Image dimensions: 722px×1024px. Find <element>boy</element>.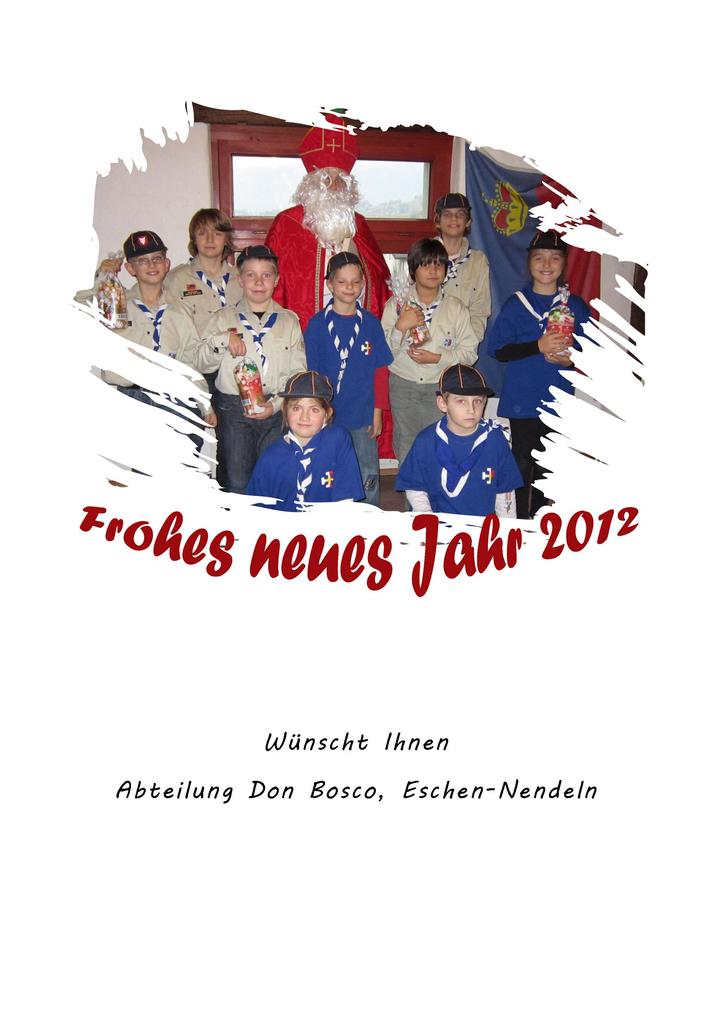
BBox(431, 195, 498, 348).
